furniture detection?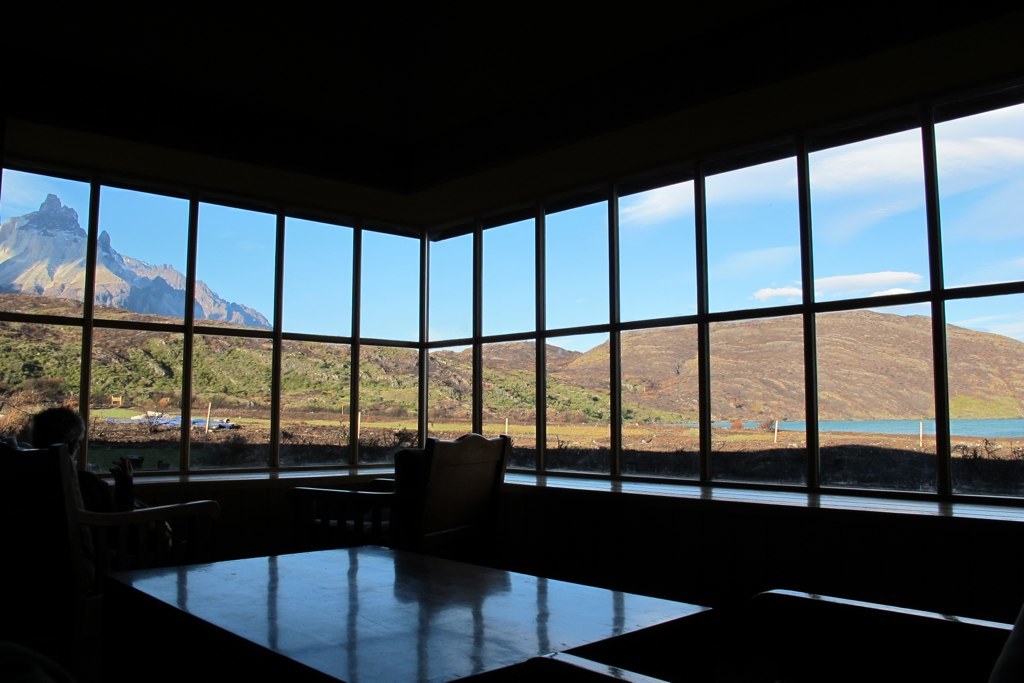
120 529 710 682
